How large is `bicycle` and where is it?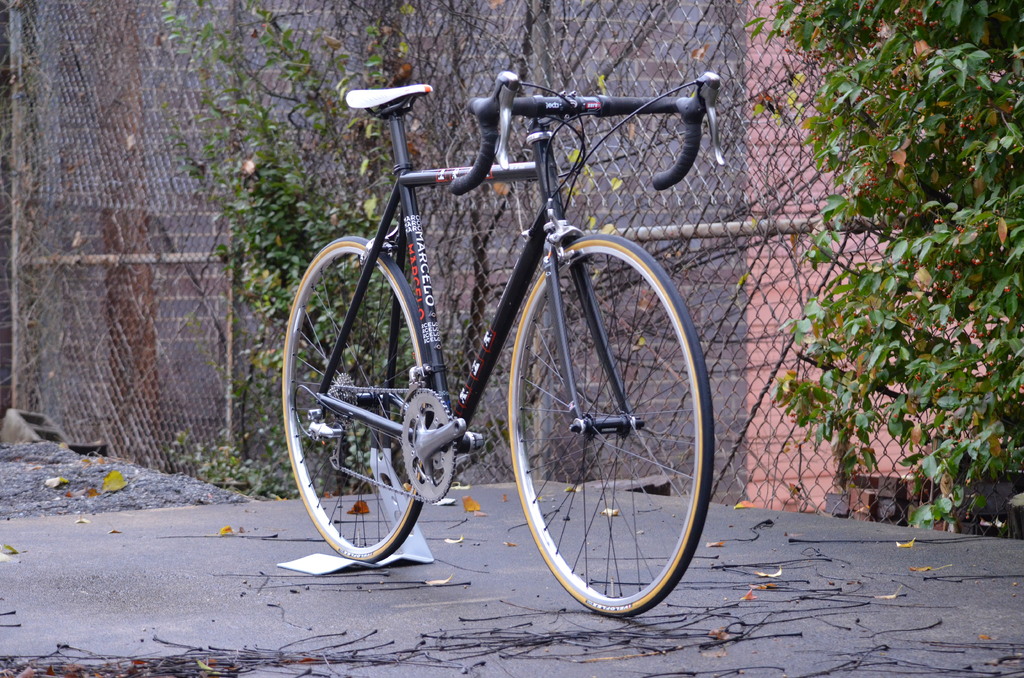
Bounding box: (x1=260, y1=38, x2=748, y2=622).
